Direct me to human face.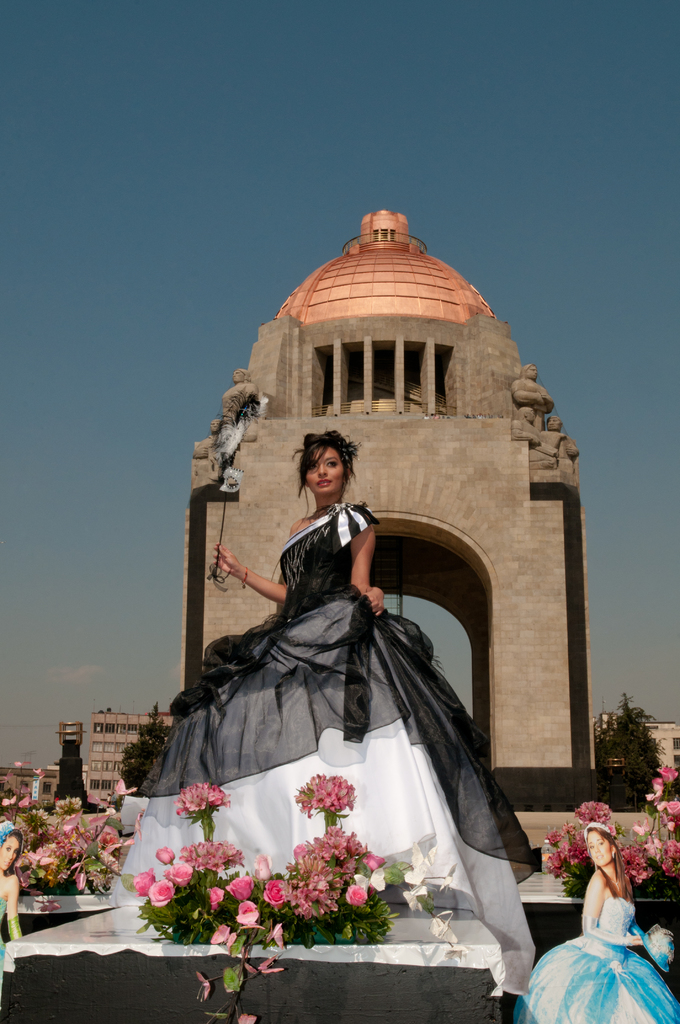
Direction: [x1=0, y1=836, x2=20, y2=870].
